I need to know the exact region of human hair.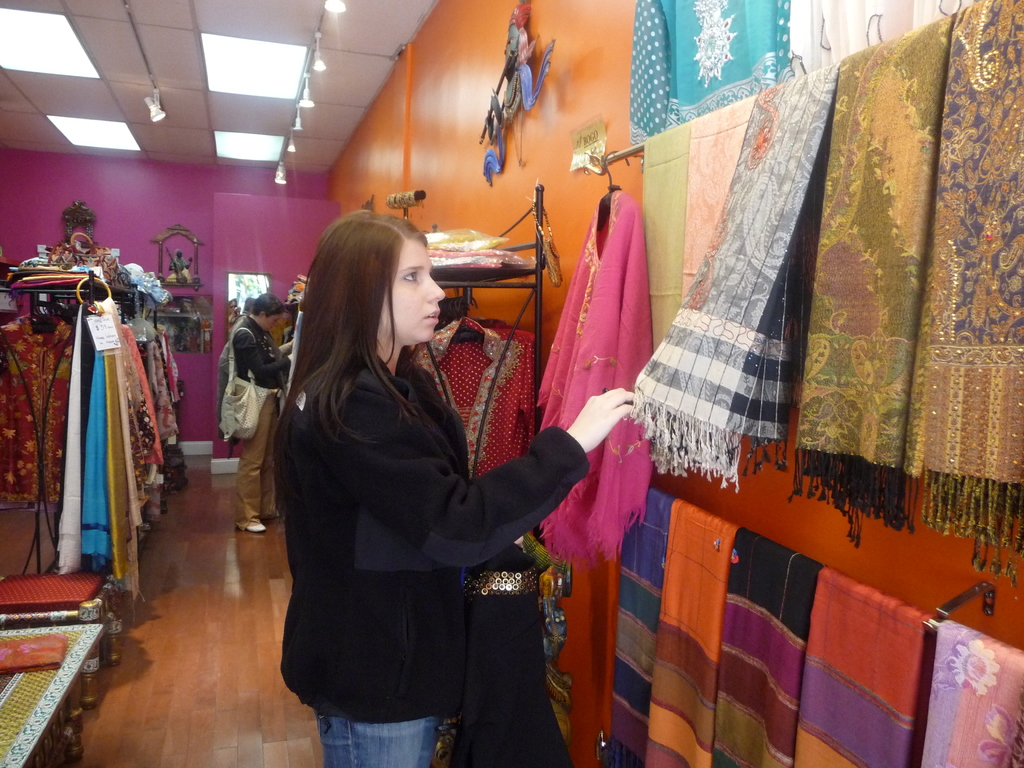
Region: x1=273, y1=199, x2=438, y2=474.
